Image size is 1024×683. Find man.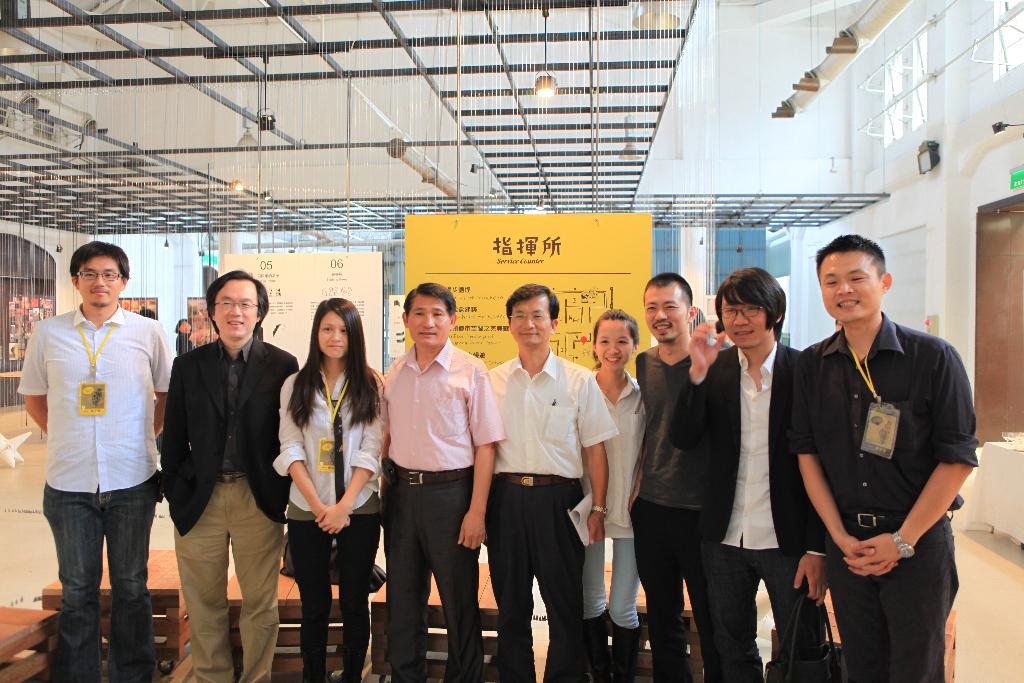
bbox(160, 267, 301, 682).
